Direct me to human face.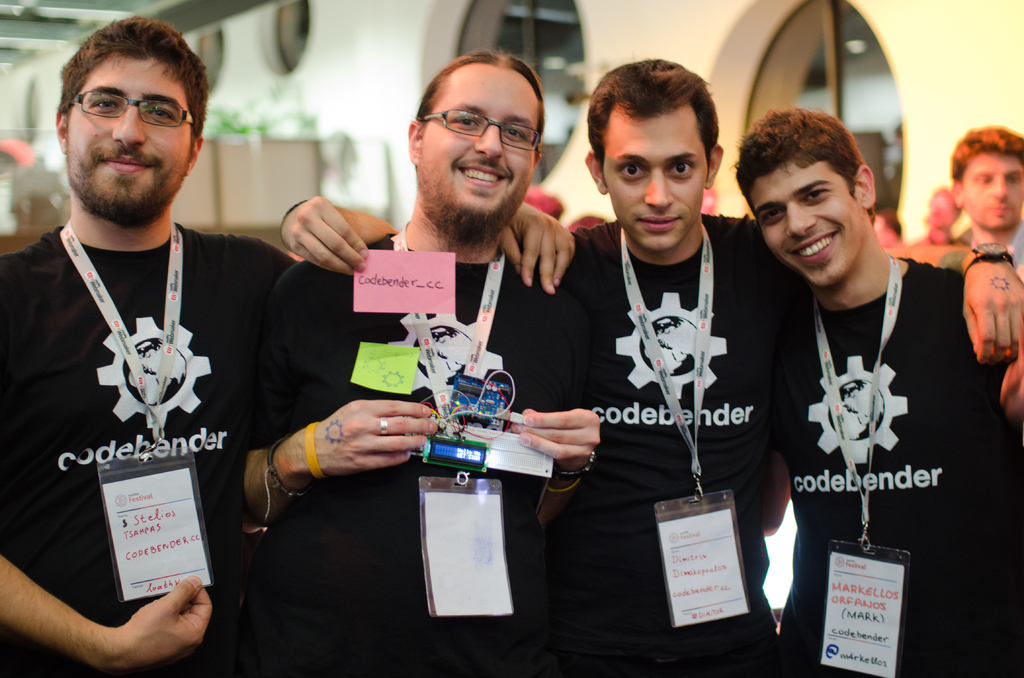
Direction: bbox=[600, 97, 706, 246].
